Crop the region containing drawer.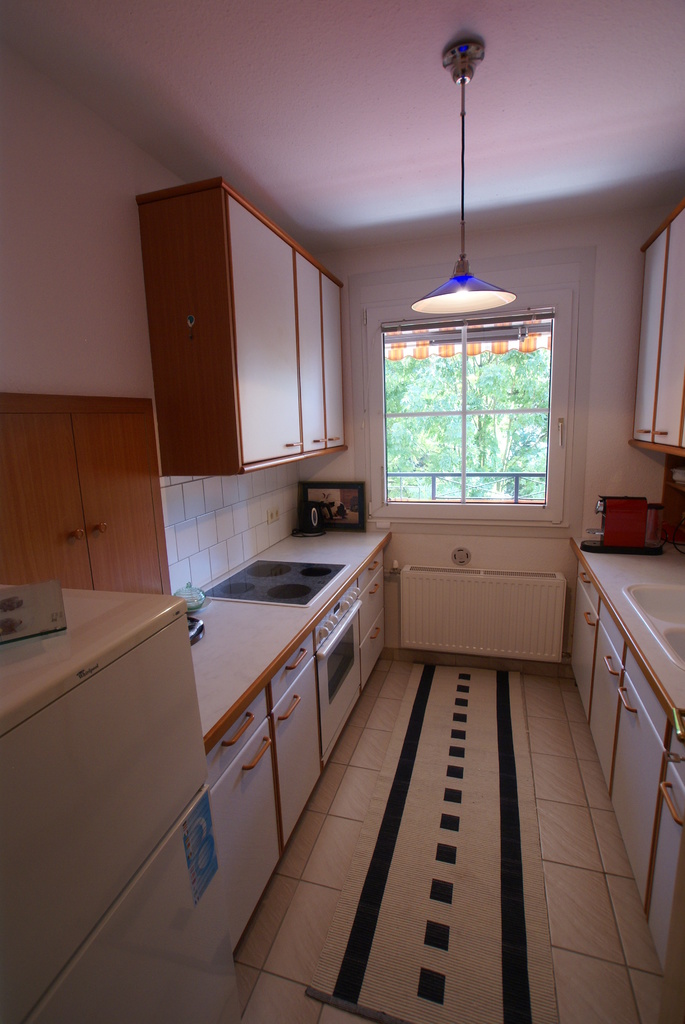
Crop region: bbox(664, 719, 684, 790).
